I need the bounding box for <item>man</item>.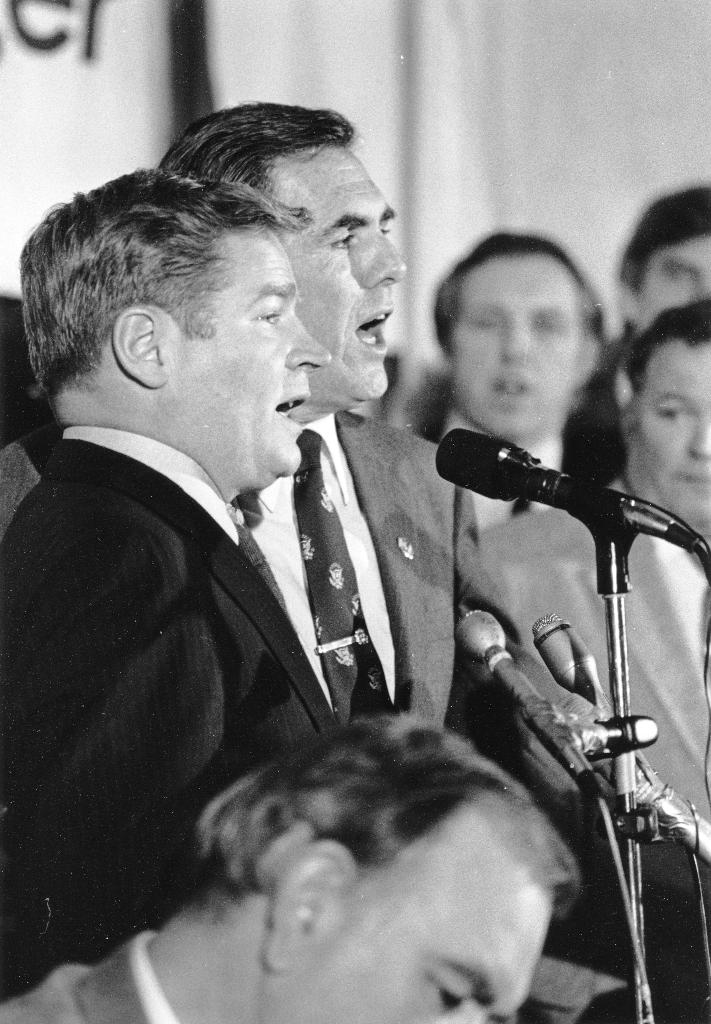
Here it is: pyautogui.locateOnScreen(173, 99, 607, 732).
